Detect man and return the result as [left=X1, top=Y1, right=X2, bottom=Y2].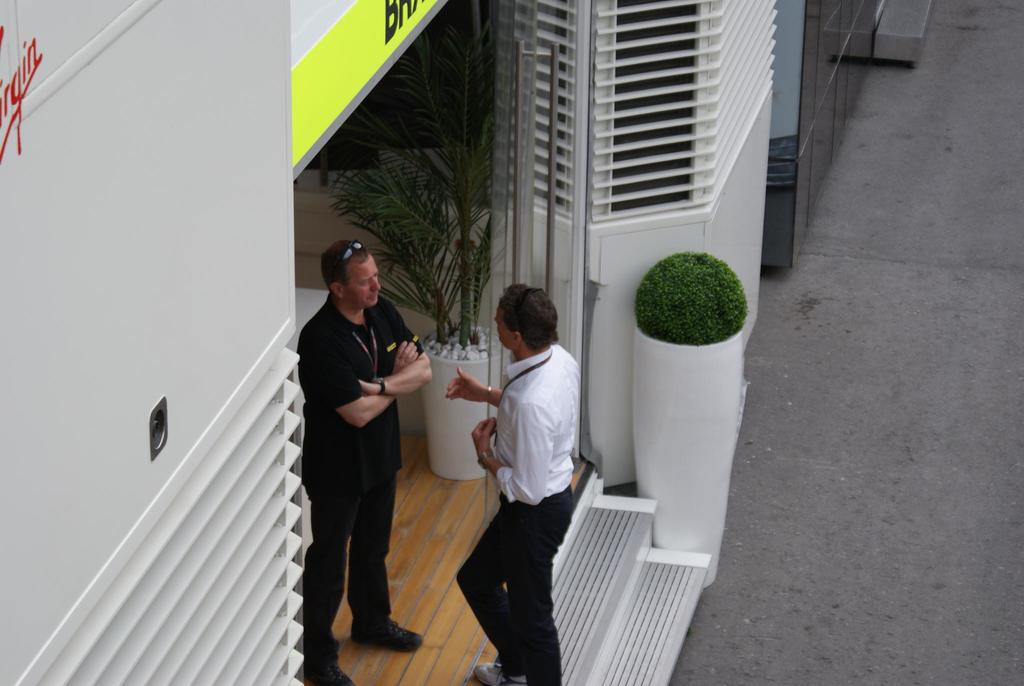
[left=278, top=230, right=429, bottom=662].
